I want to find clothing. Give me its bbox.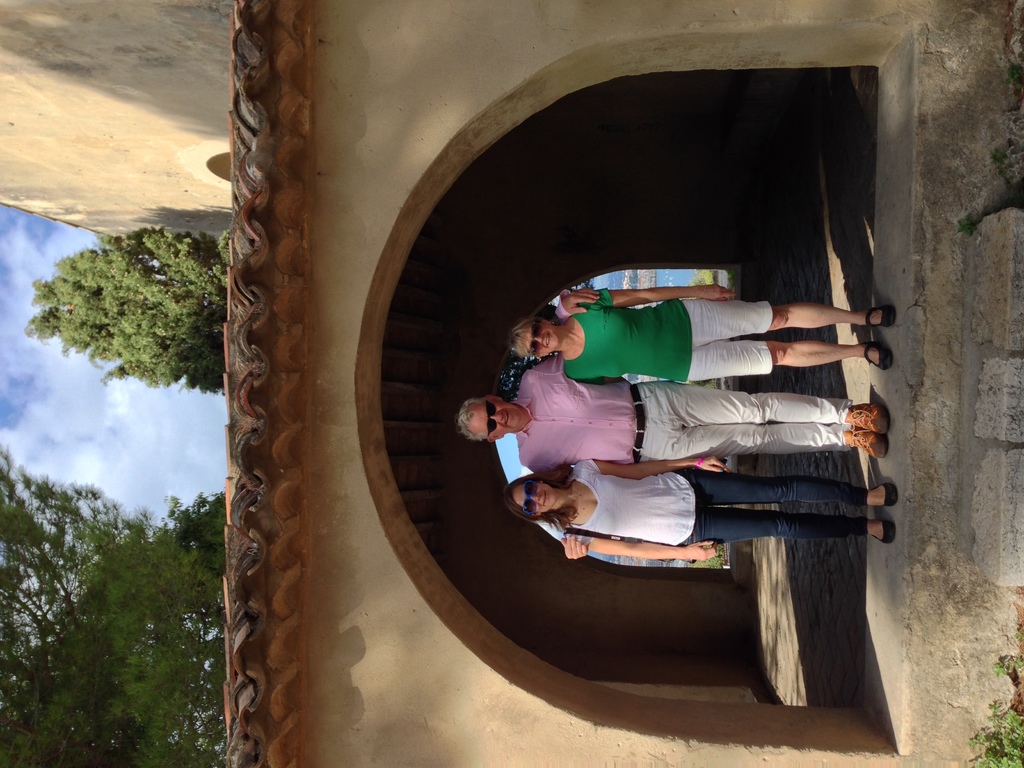
[554, 286, 772, 385].
